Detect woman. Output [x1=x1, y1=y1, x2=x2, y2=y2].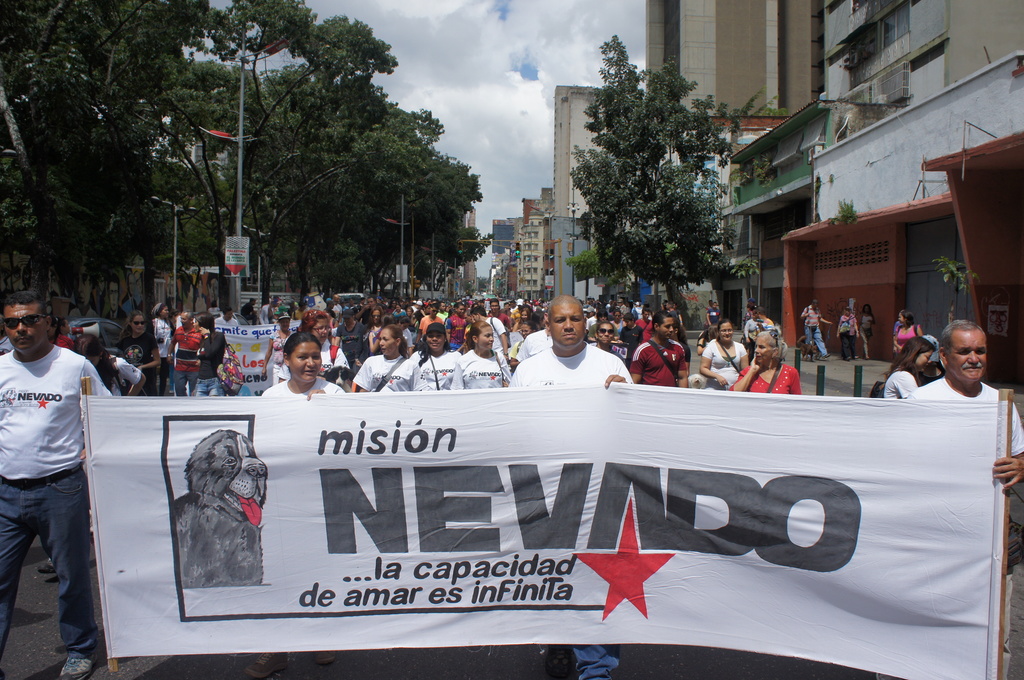
[x1=412, y1=318, x2=464, y2=387].
